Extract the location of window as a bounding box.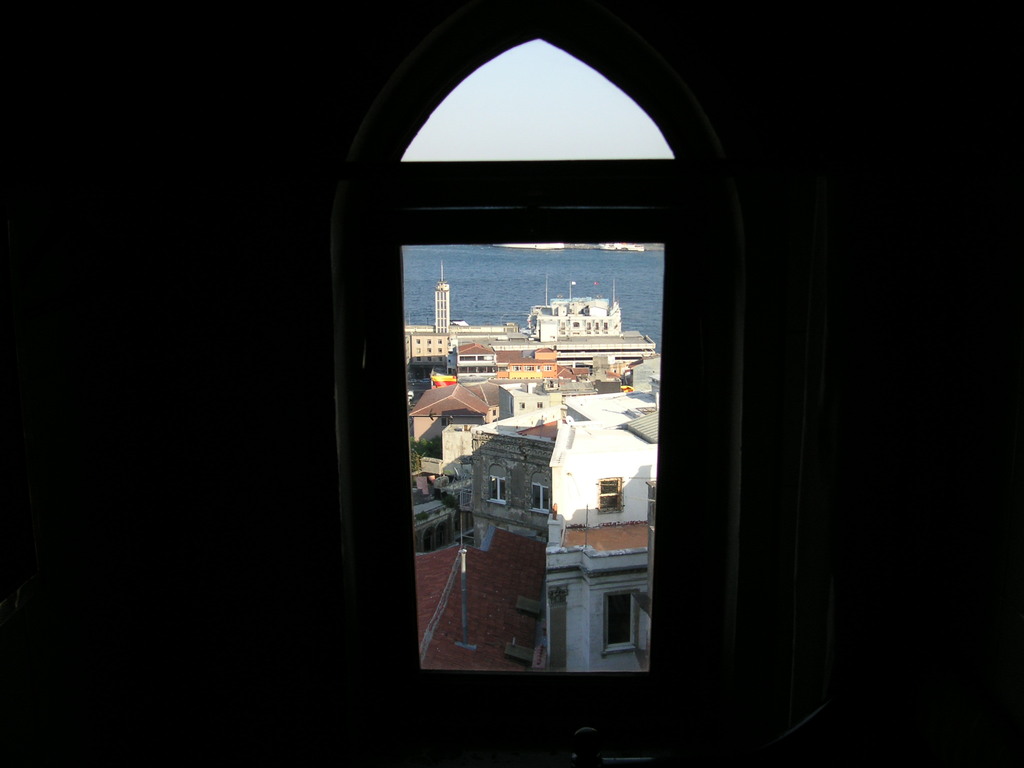
[x1=427, y1=358, x2=431, y2=360].
